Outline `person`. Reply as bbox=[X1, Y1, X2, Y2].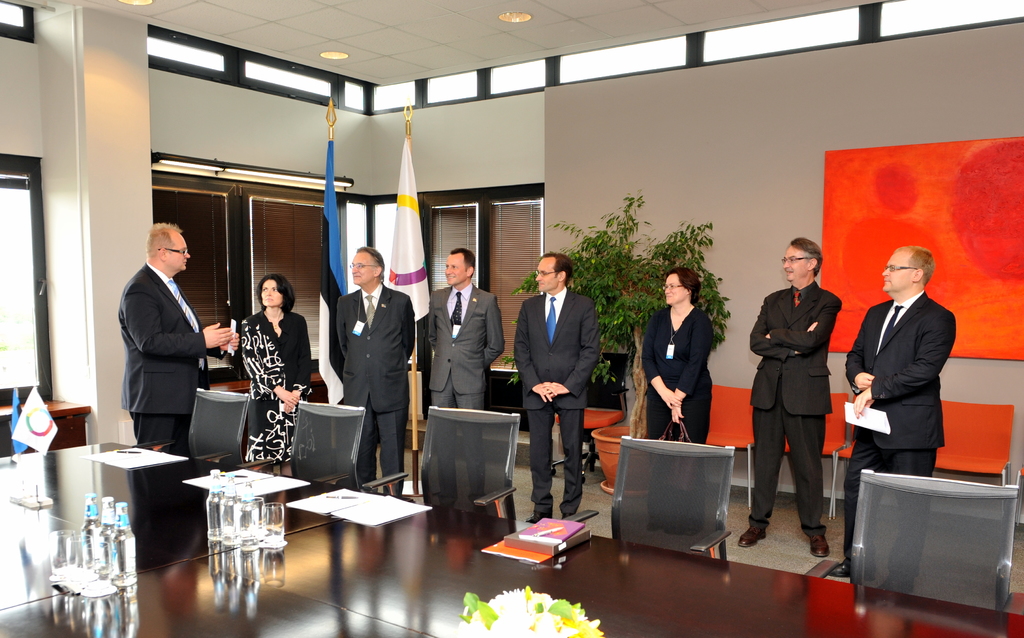
bbox=[755, 217, 853, 560].
